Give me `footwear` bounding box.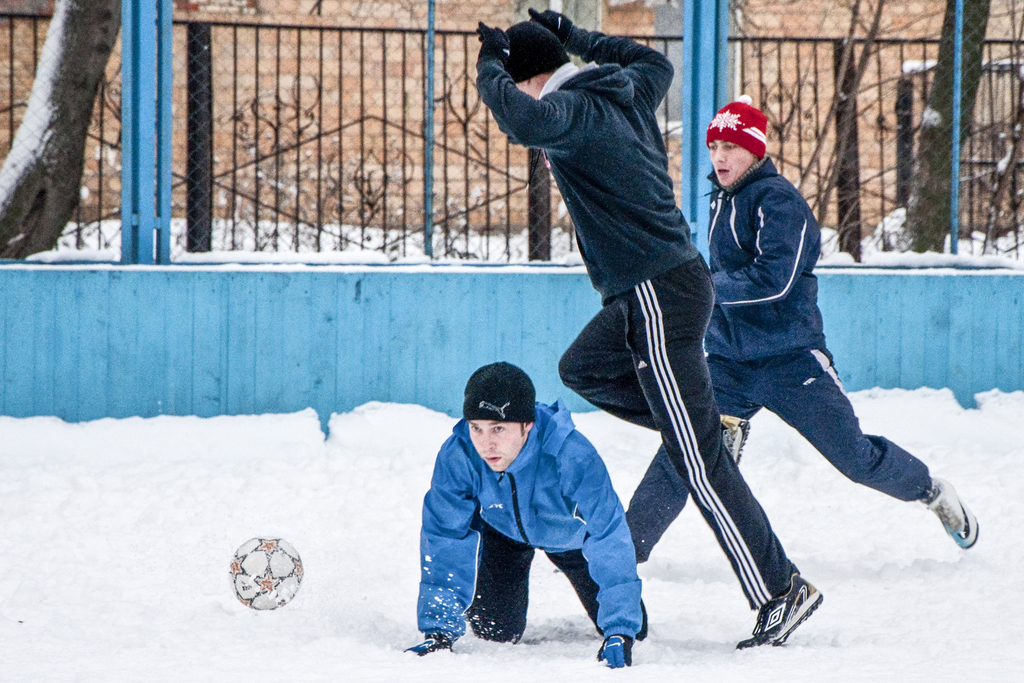
{"left": 719, "top": 417, "right": 754, "bottom": 462}.
